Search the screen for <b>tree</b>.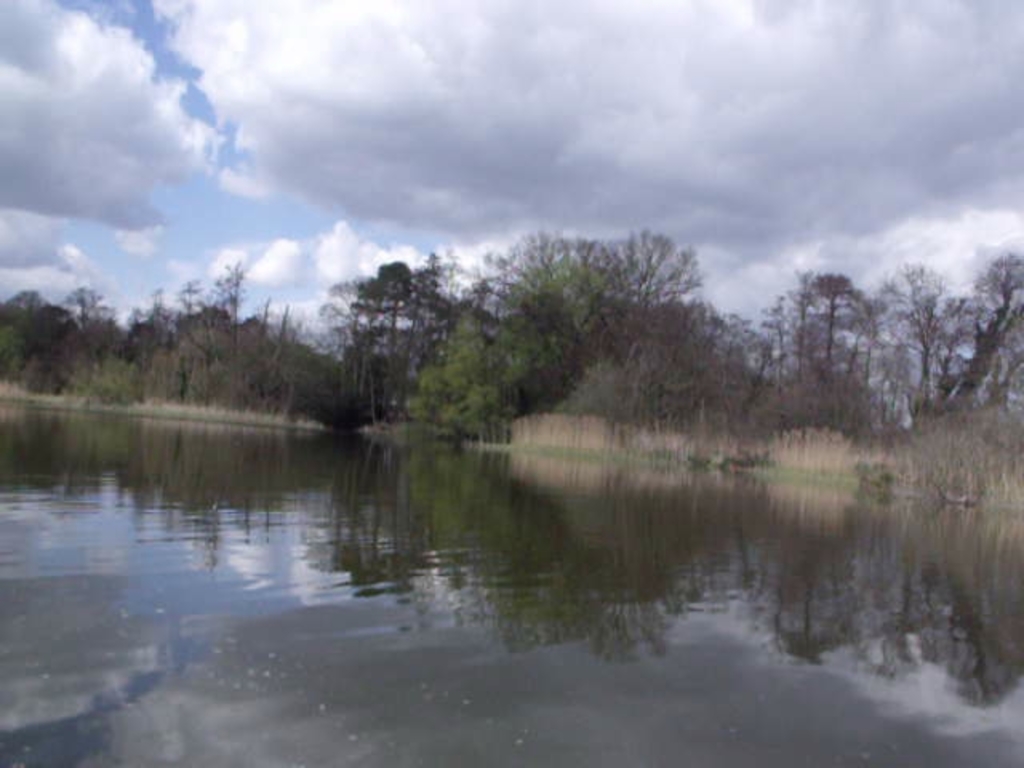
Found at locate(429, 309, 541, 443).
